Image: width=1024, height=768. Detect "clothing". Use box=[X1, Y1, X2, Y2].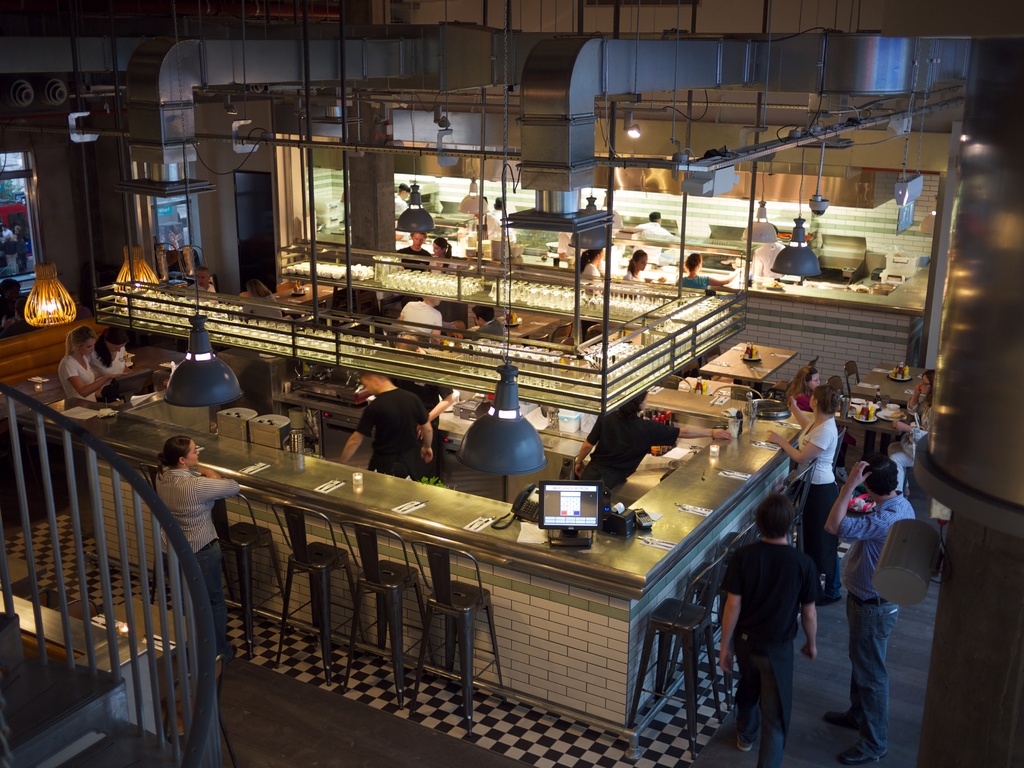
box=[794, 413, 841, 600].
